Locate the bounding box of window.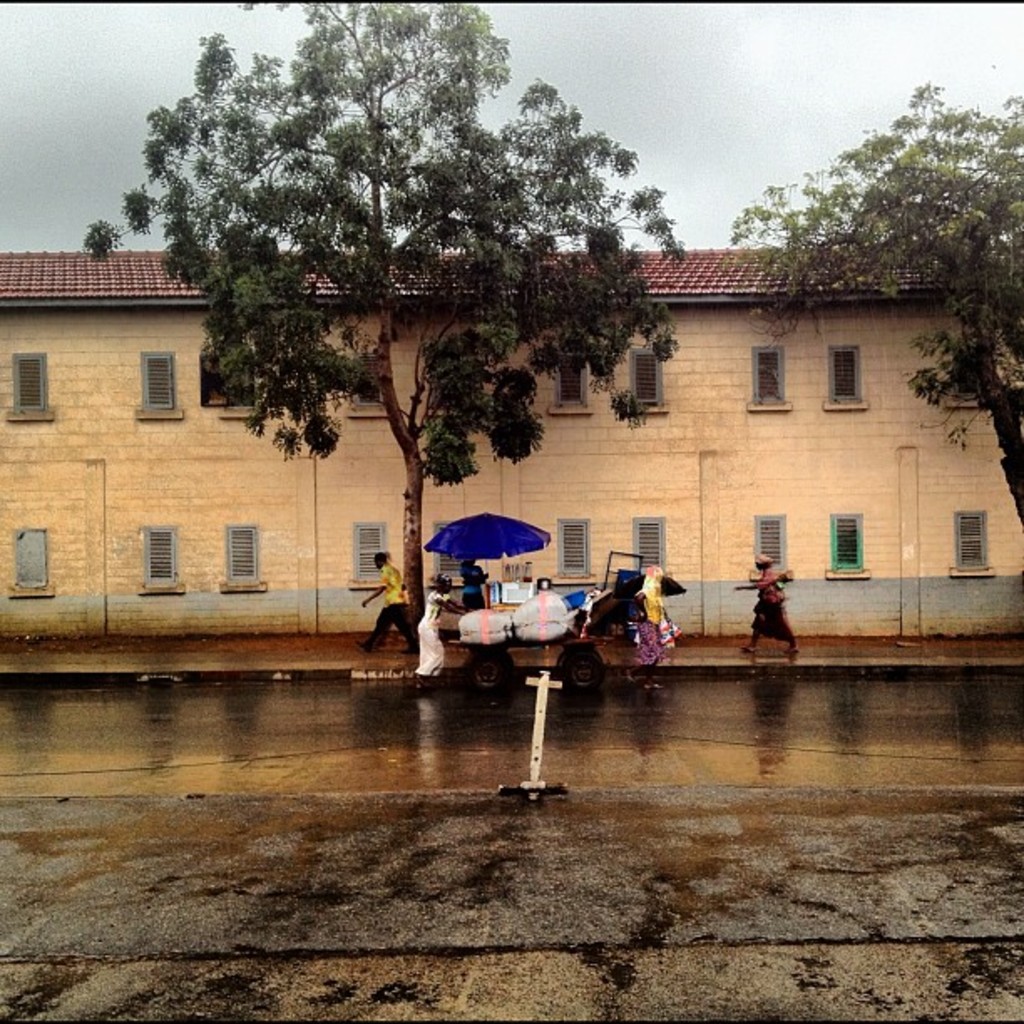
Bounding box: locate(435, 527, 458, 577).
